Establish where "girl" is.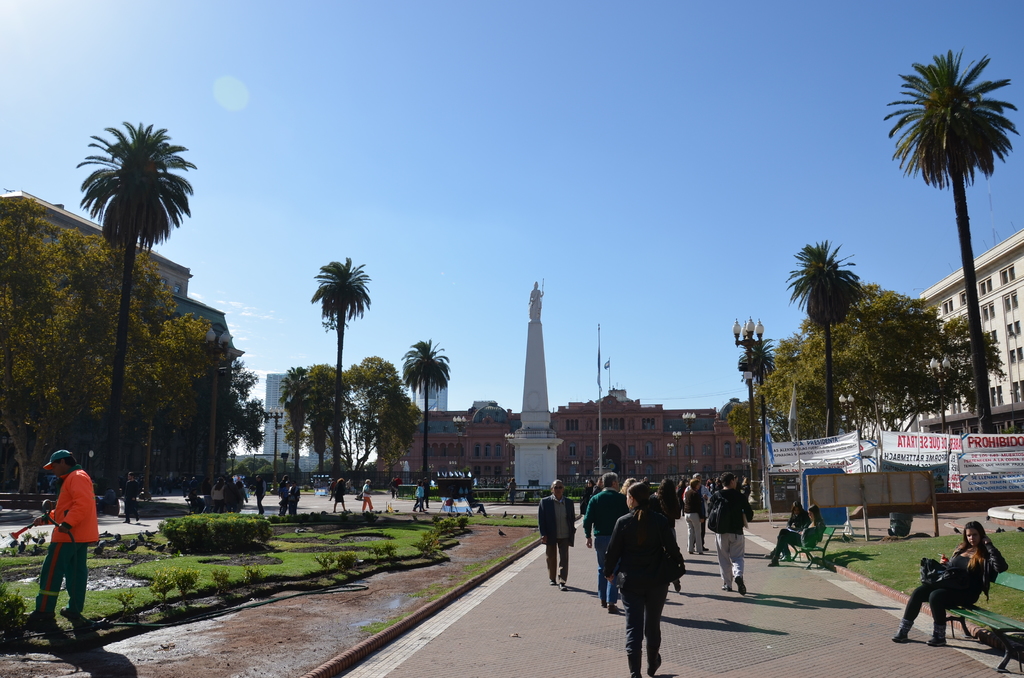
Established at <bbox>605, 485, 687, 677</bbox>.
